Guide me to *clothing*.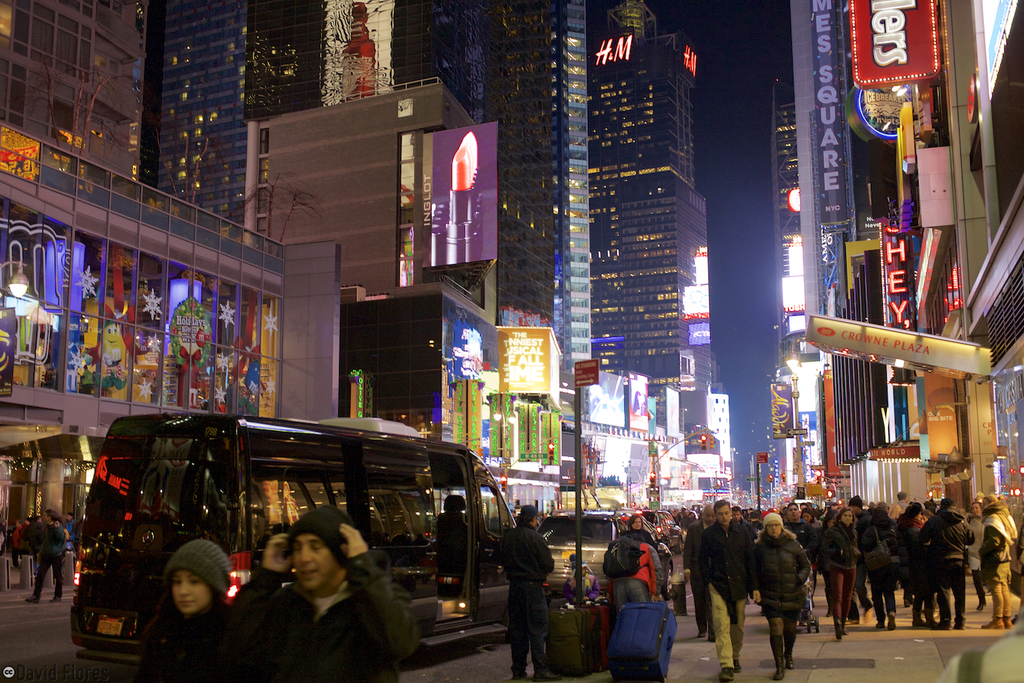
Guidance: (36, 521, 66, 600).
